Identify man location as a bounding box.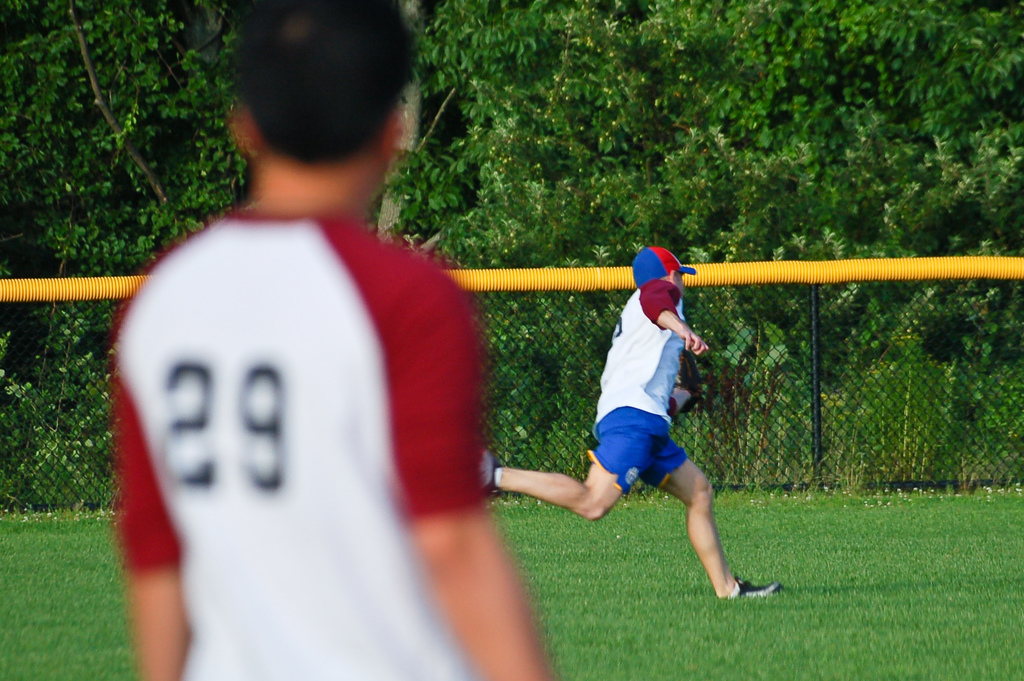
pyautogui.locateOnScreen(538, 240, 772, 607).
